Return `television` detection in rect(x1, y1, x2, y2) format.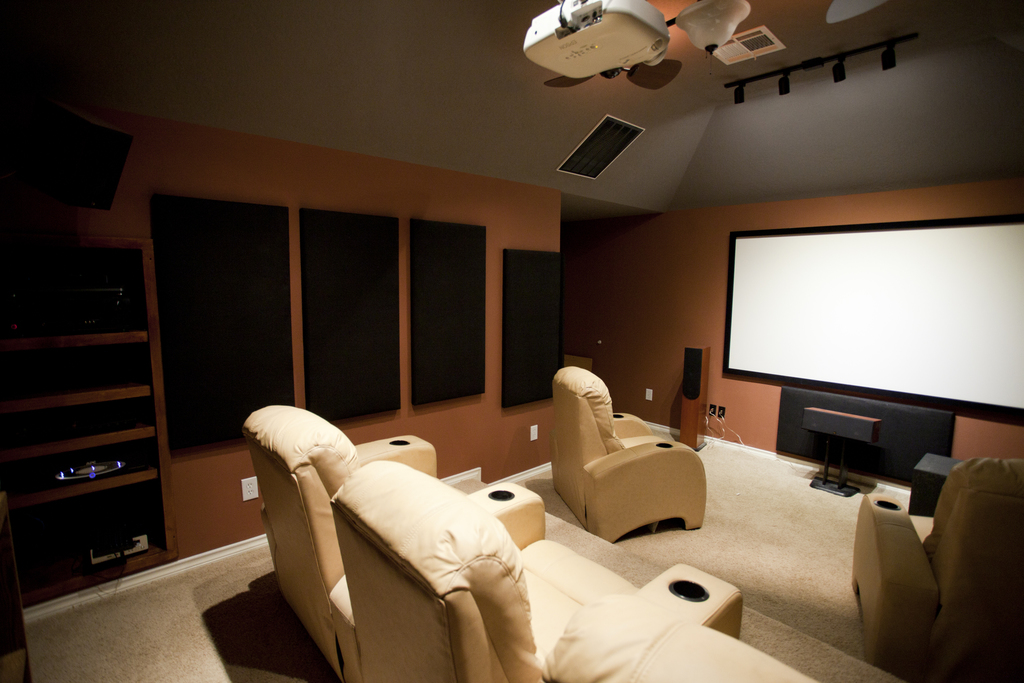
rect(717, 214, 1023, 425).
